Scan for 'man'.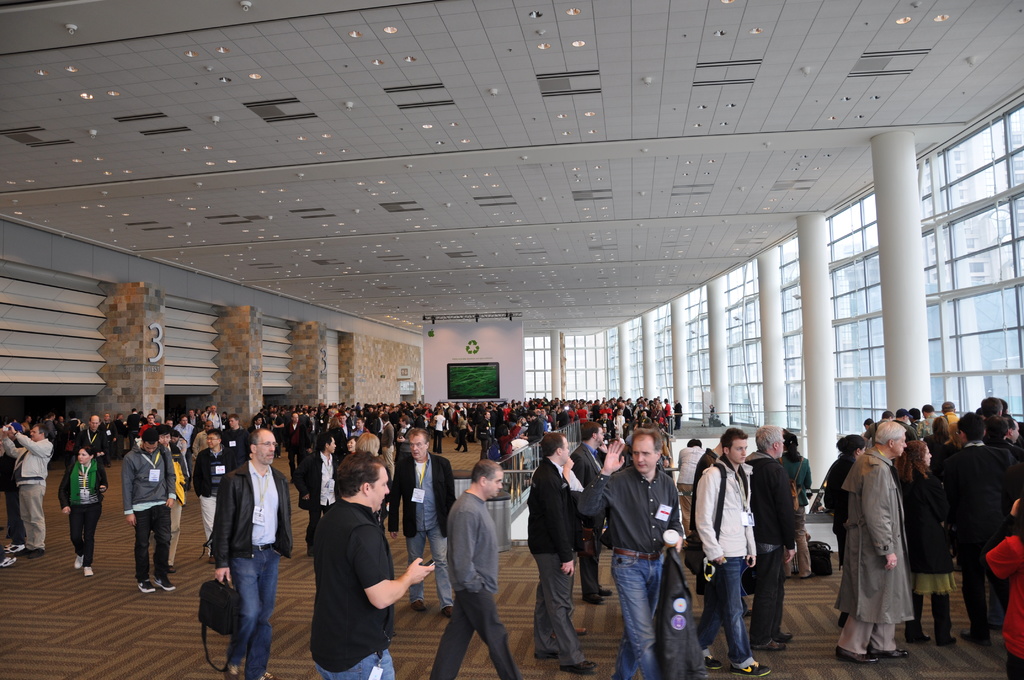
Scan result: locate(935, 407, 1018, 648).
